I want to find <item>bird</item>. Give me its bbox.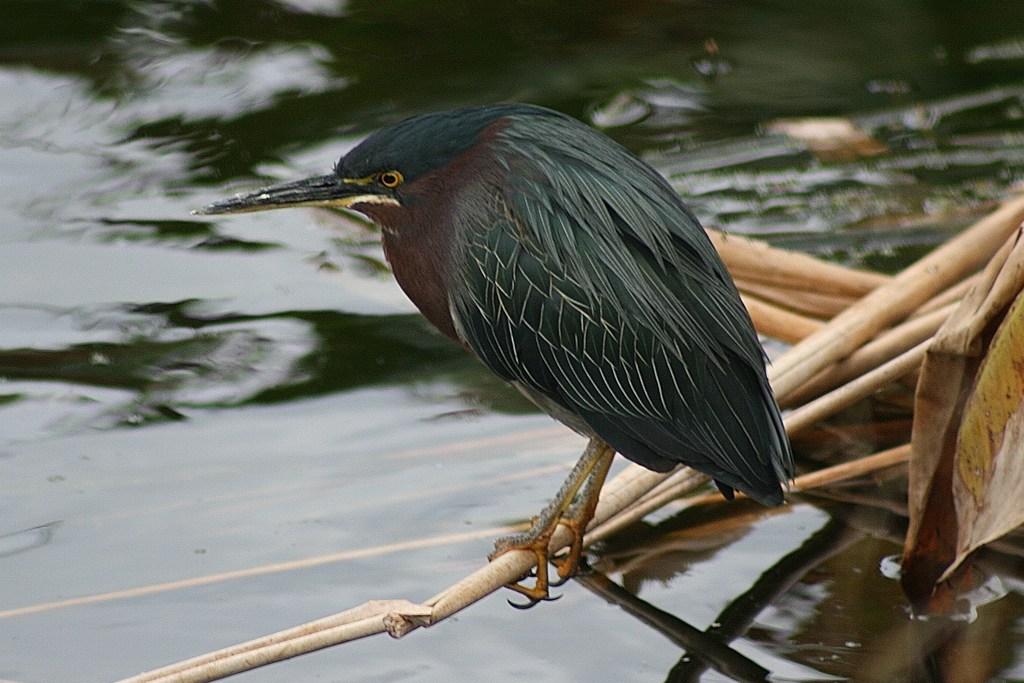
175:97:798:595.
